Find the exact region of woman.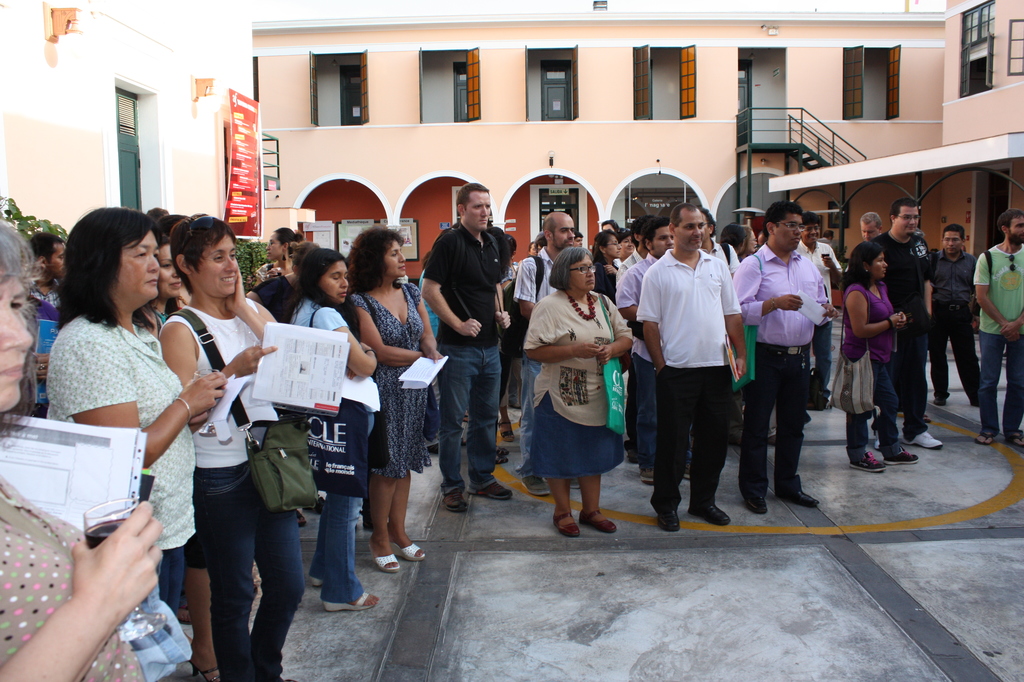
Exact region: (x1=590, y1=231, x2=619, y2=298).
